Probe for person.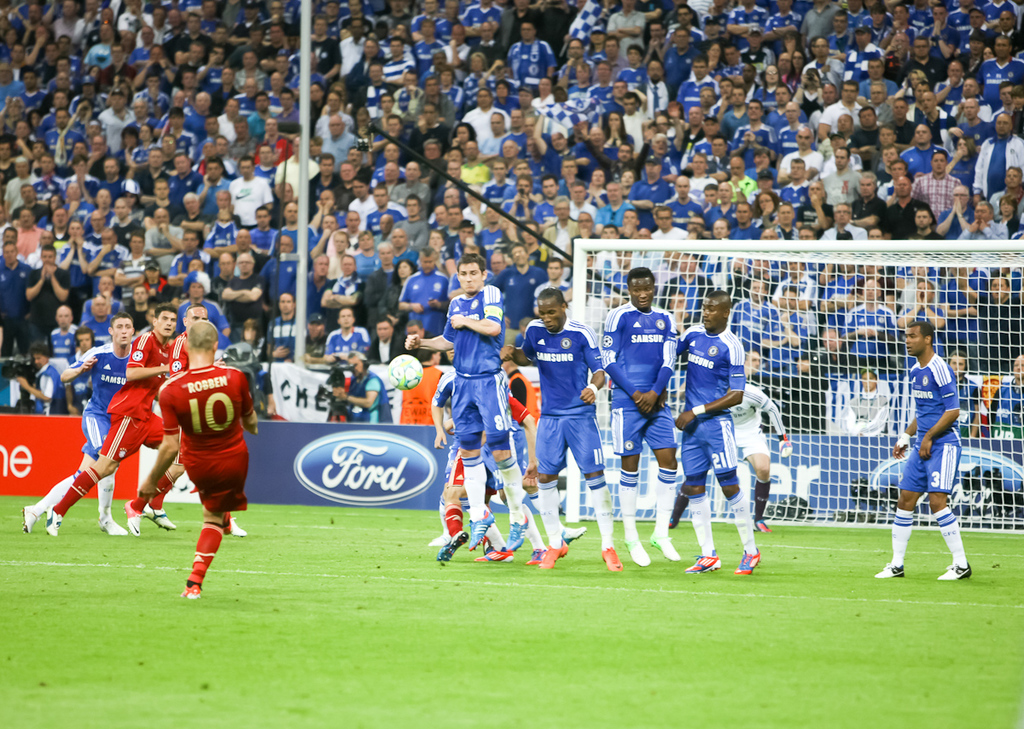
Probe result: <bbox>17, 344, 57, 416</bbox>.
